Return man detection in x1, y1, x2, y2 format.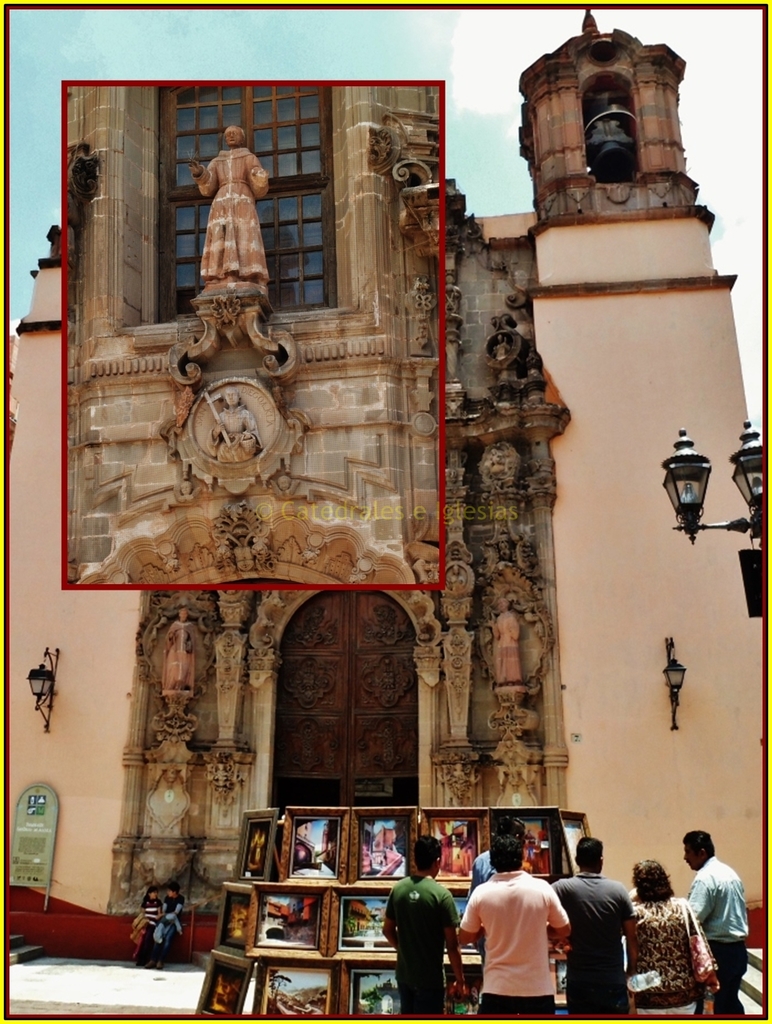
150, 879, 187, 965.
